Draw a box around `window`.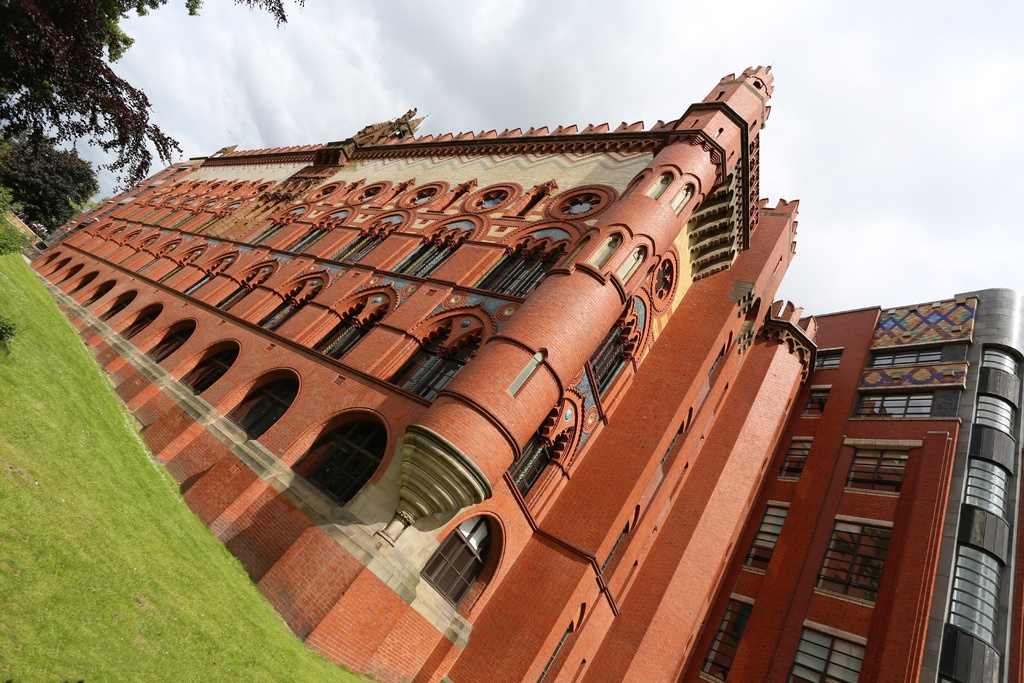
Rect(151, 339, 193, 366).
